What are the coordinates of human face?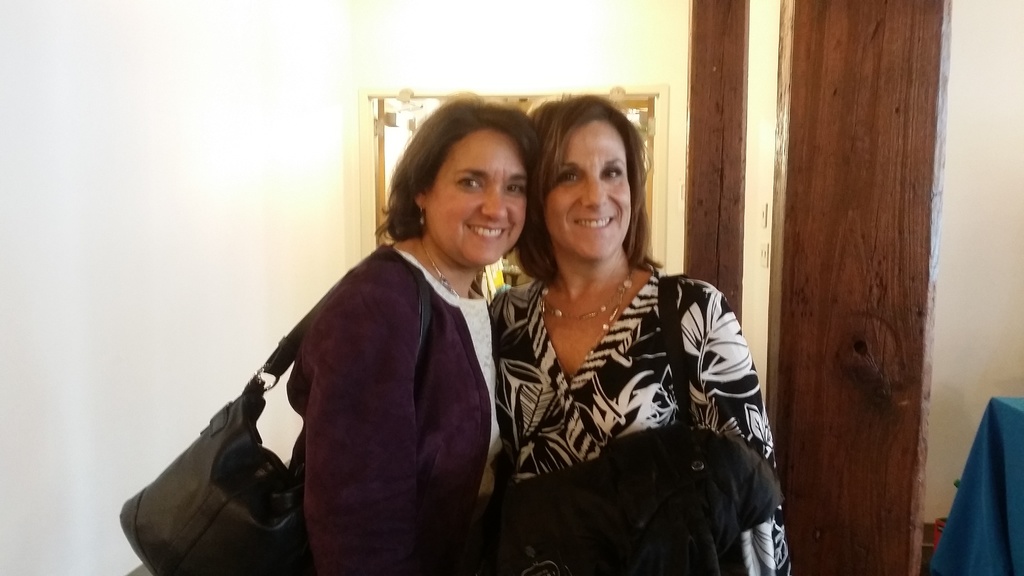
x1=427, y1=125, x2=527, y2=266.
